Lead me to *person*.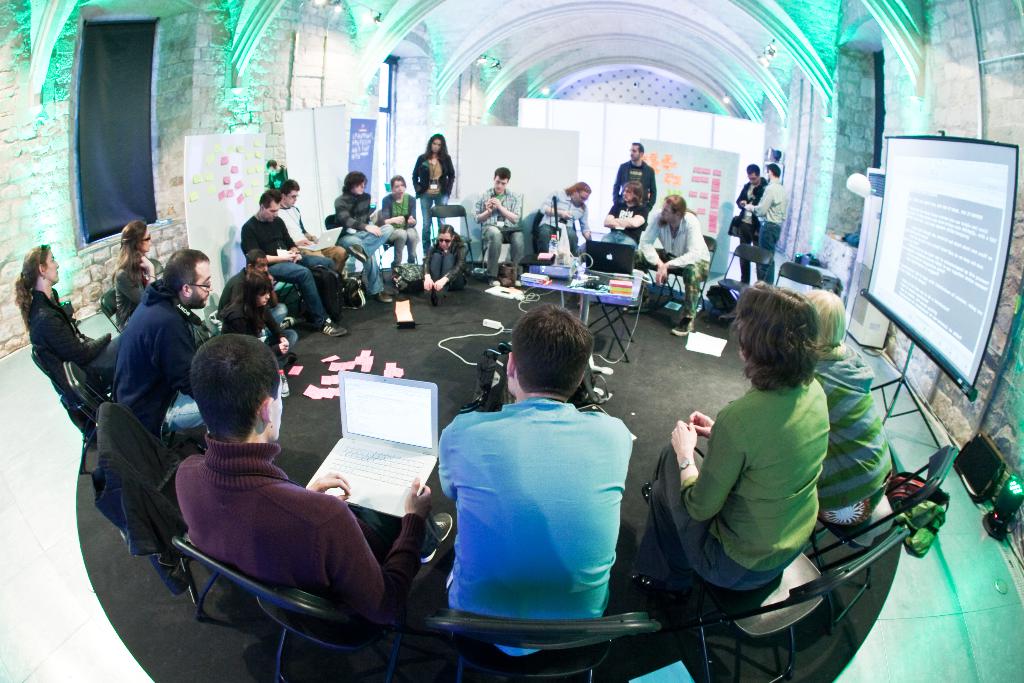
Lead to [x1=381, y1=176, x2=415, y2=268].
